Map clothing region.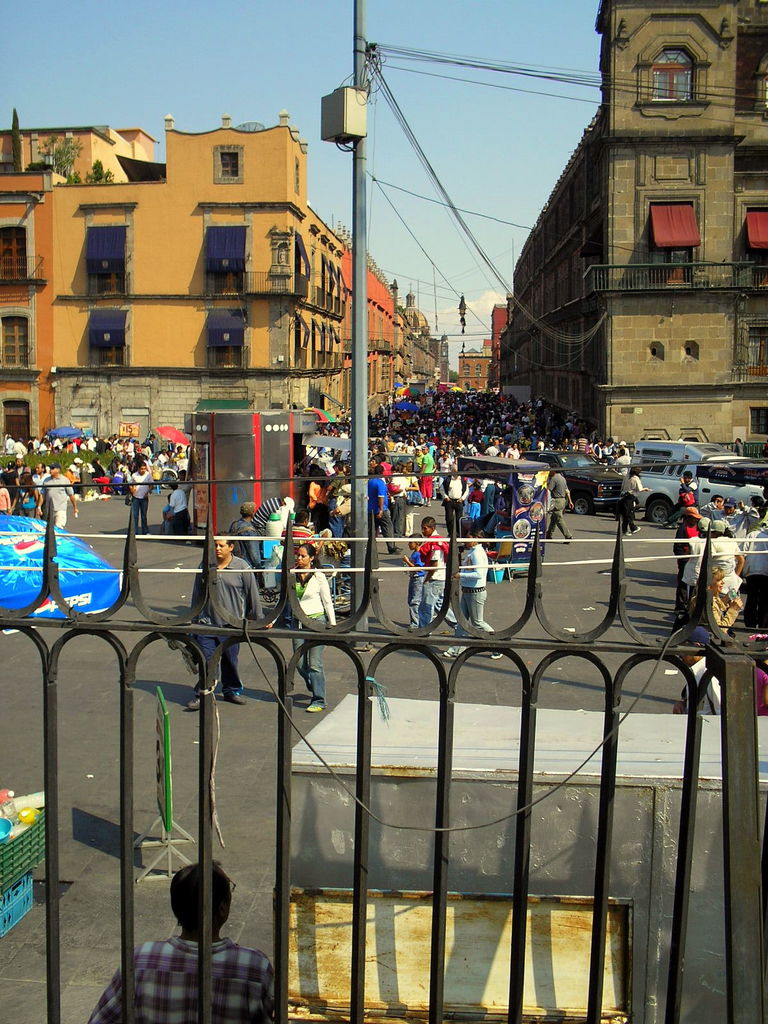
Mapped to (left=443, top=541, right=495, bottom=657).
